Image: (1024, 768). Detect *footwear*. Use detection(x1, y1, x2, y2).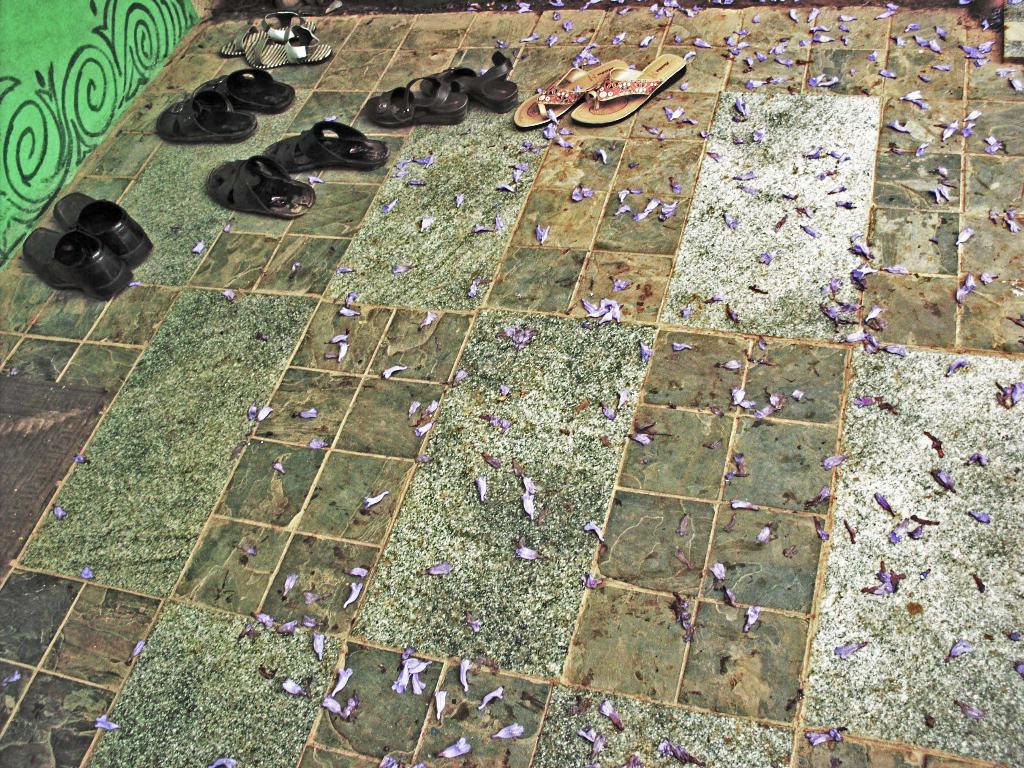
detection(511, 55, 624, 136).
